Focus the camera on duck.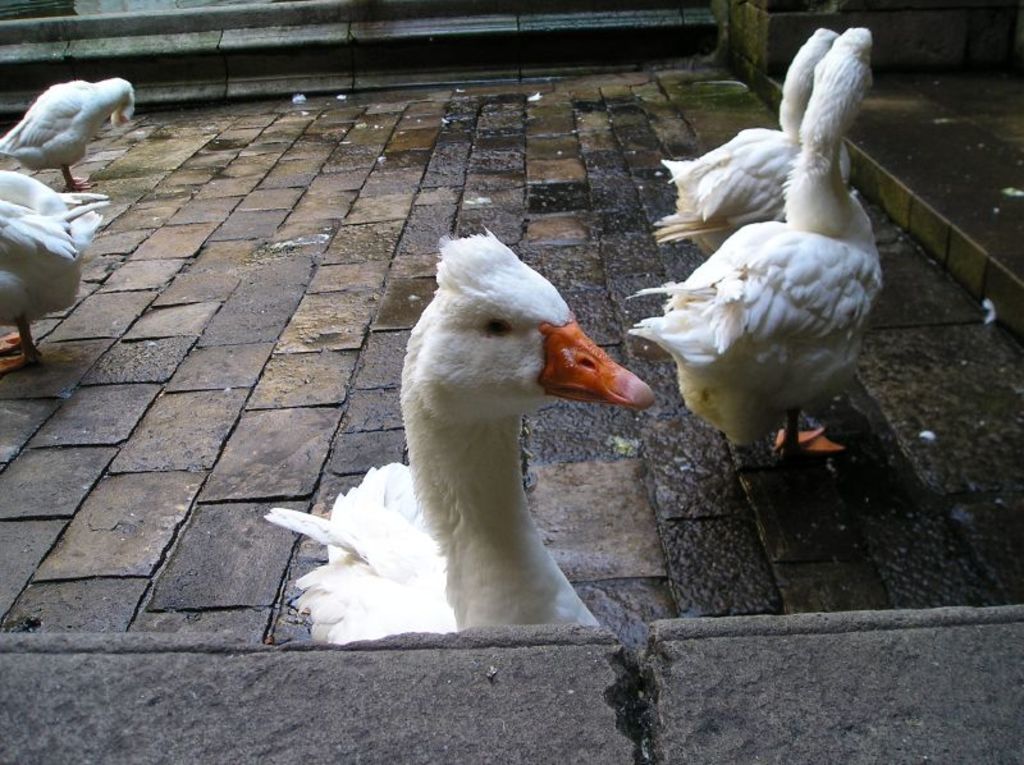
Focus region: box=[625, 22, 886, 459].
